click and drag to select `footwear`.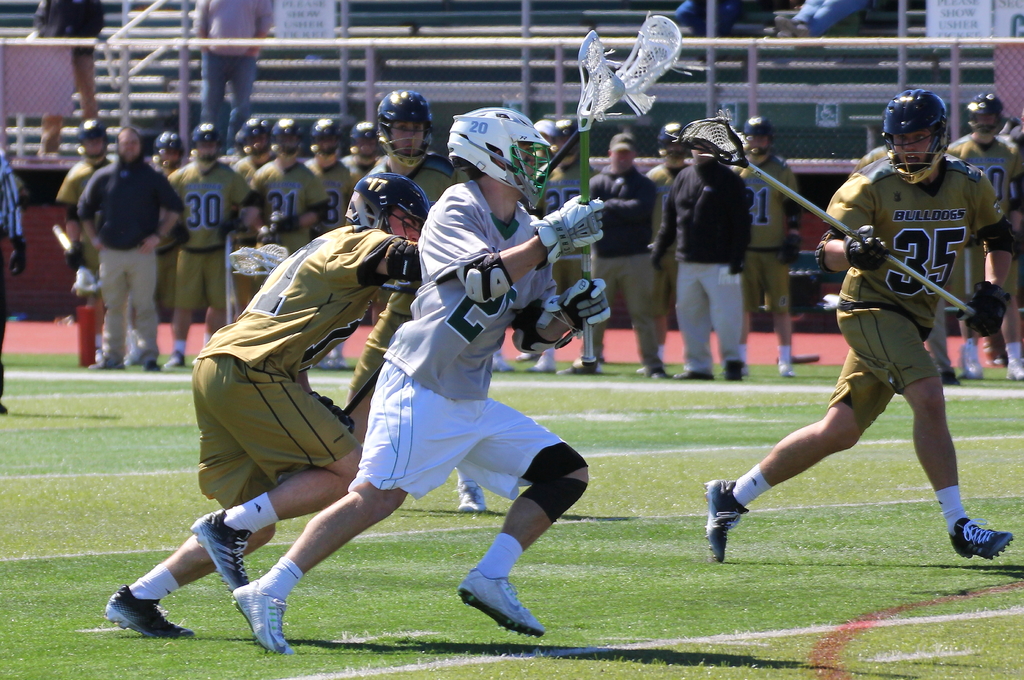
Selection: {"left": 451, "top": 564, "right": 543, "bottom": 638}.
